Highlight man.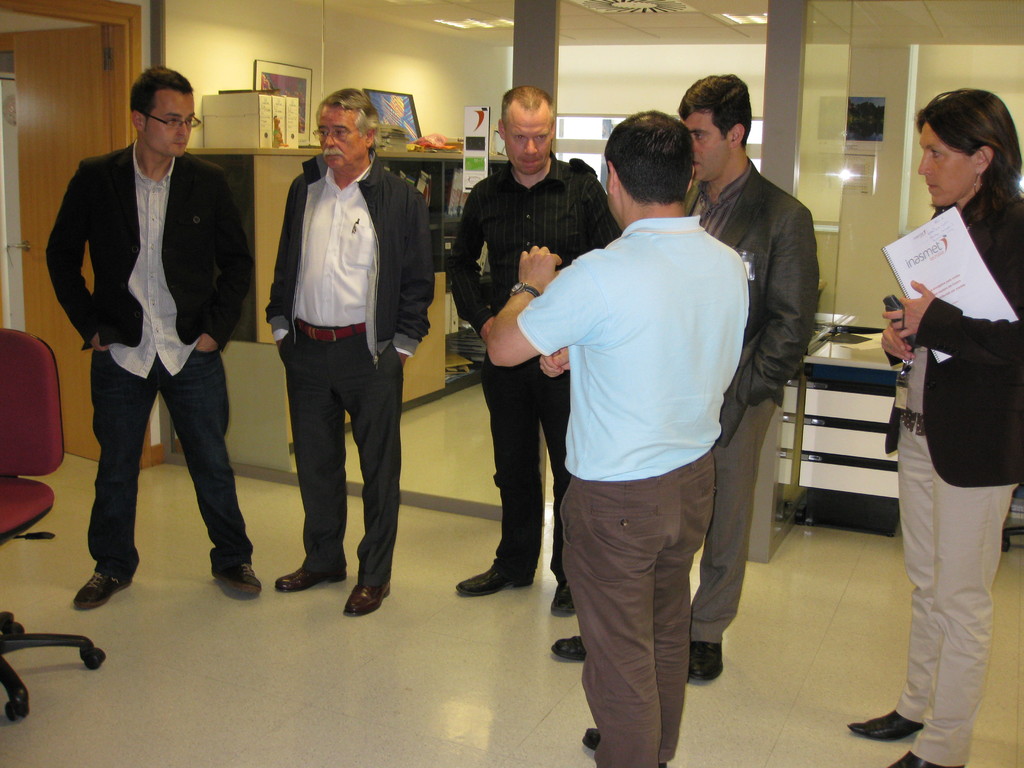
Highlighted region: BBox(445, 83, 623, 624).
